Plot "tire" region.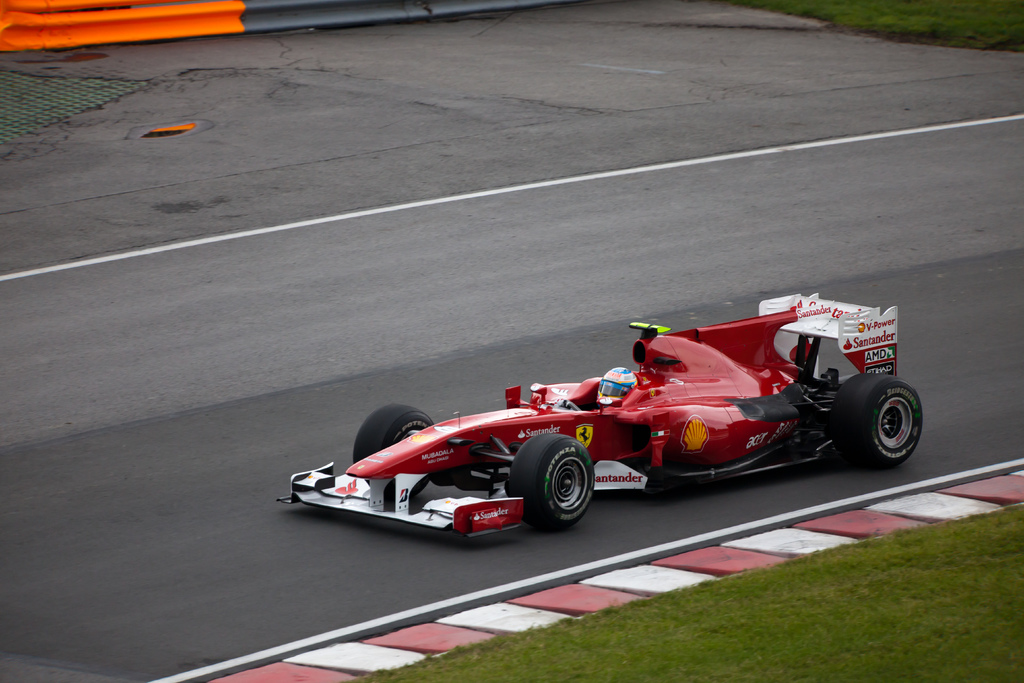
Plotted at 822, 374, 919, 470.
